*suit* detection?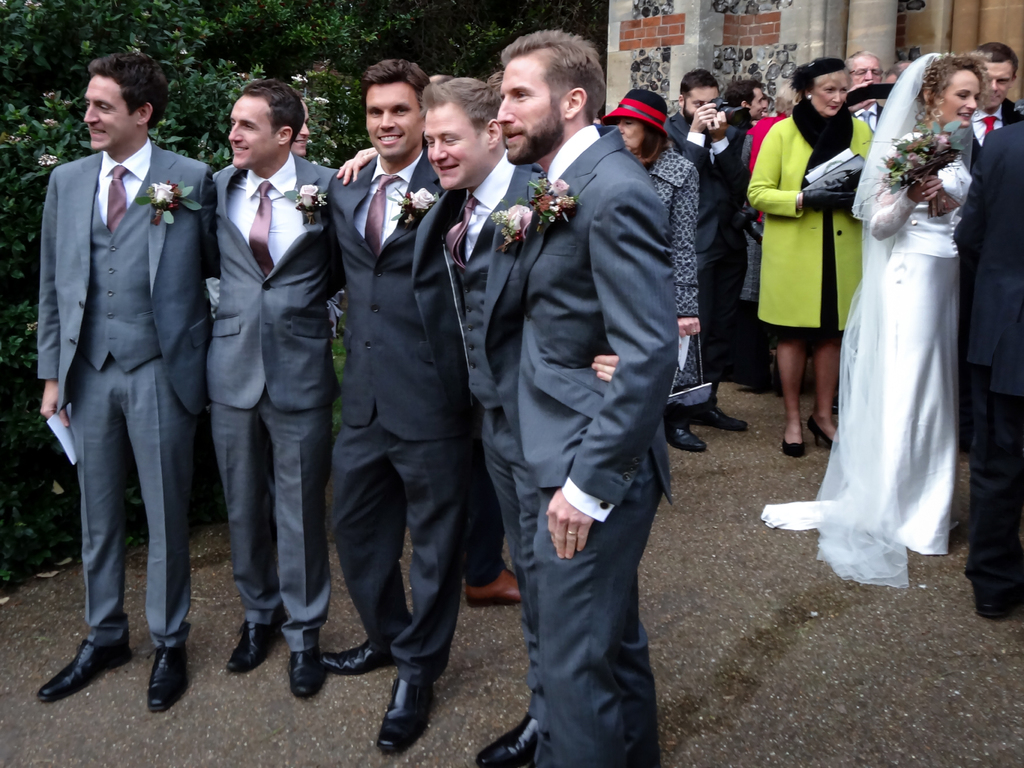
box=[204, 152, 346, 651]
